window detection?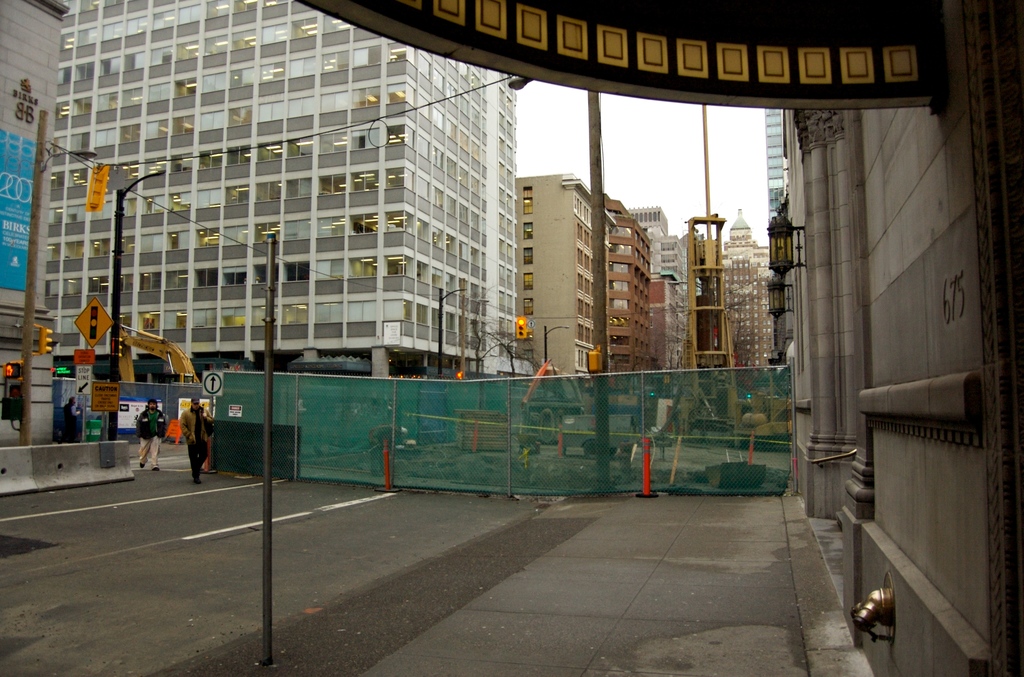
{"left": 136, "top": 310, "right": 159, "bottom": 330}
